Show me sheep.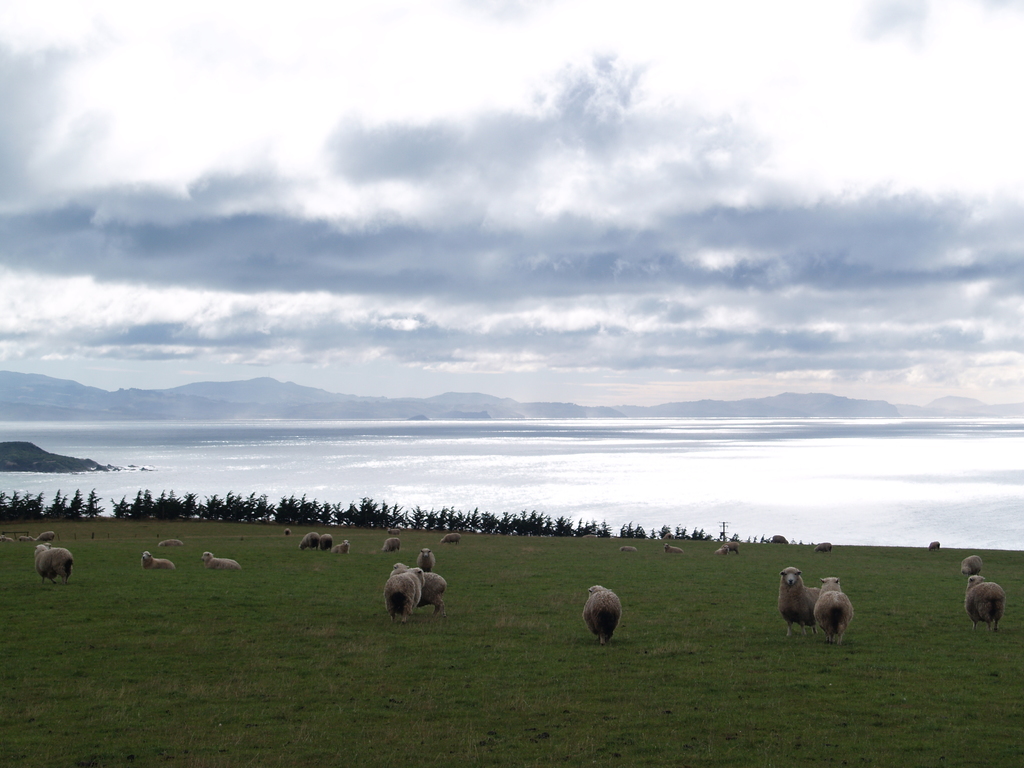
sheep is here: pyautogui.locateOnScreen(419, 550, 432, 569).
